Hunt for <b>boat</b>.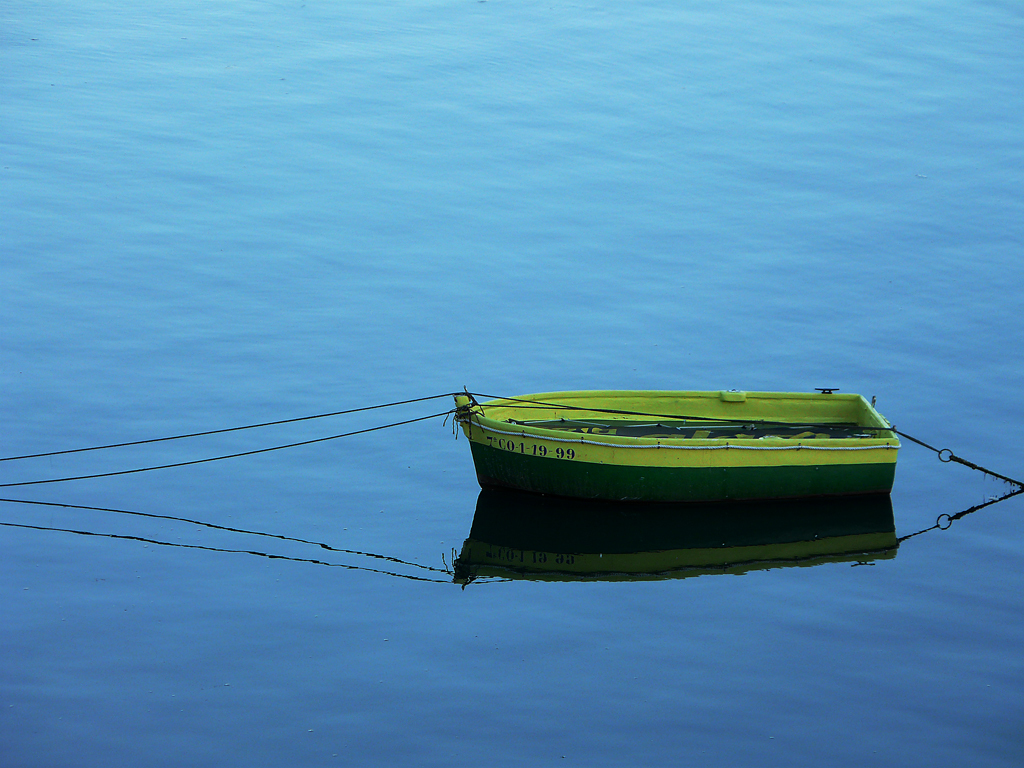
Hunted down at x1=434, y1=379, x2=820, y2=543.
